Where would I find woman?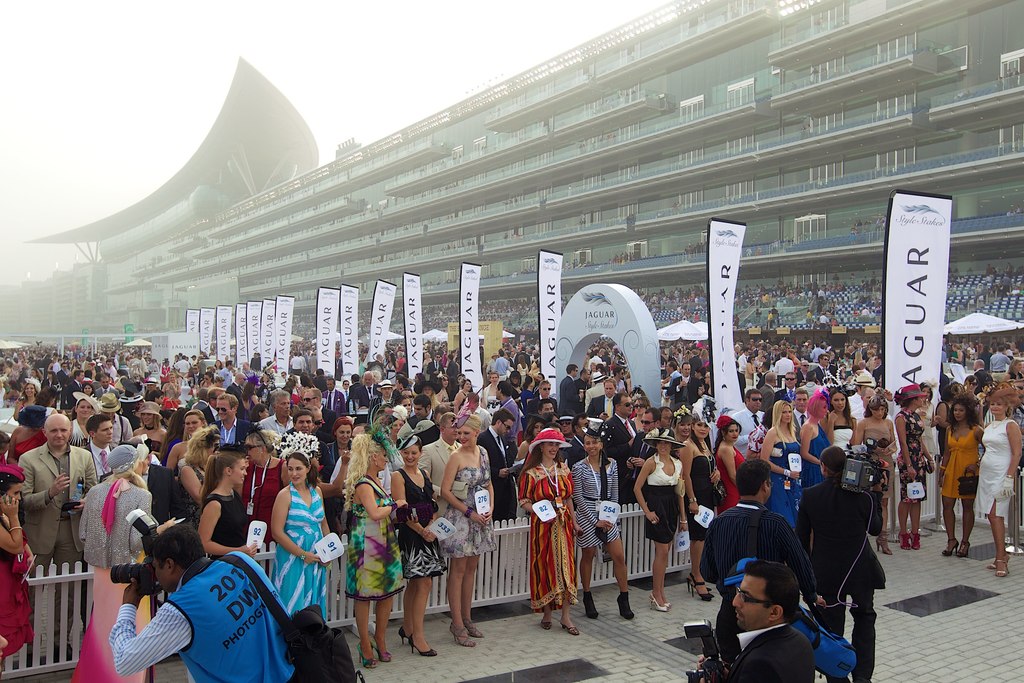
At select_region(961, 374, 980, 391).
